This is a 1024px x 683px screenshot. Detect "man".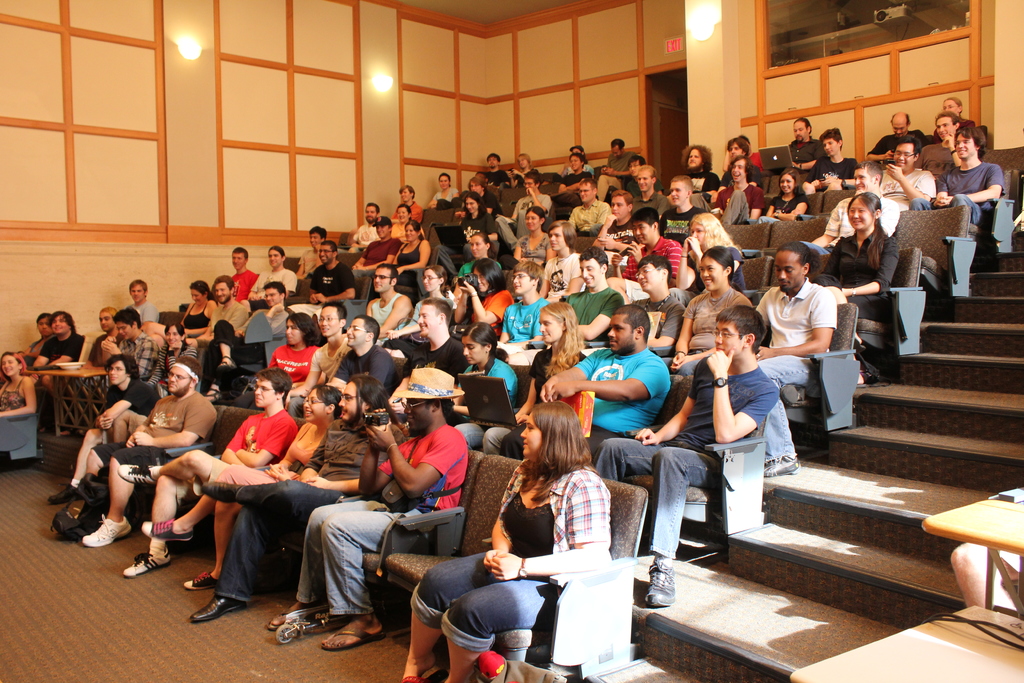
499:303:669:458.
